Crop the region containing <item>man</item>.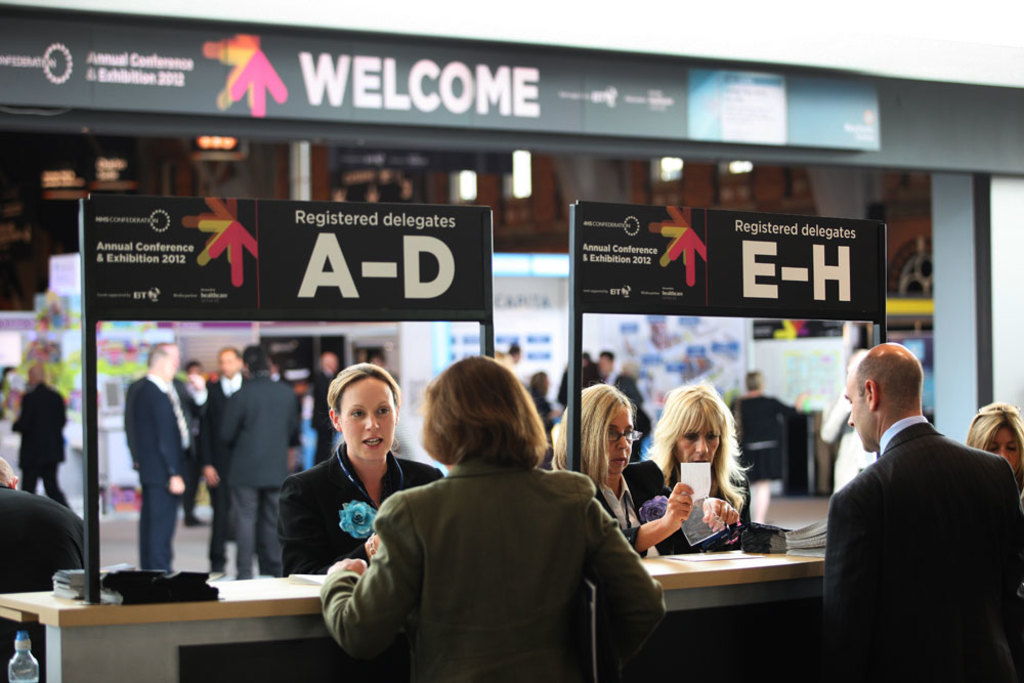
Crop region: (left=8, top=362, right=72, bottom=510).
